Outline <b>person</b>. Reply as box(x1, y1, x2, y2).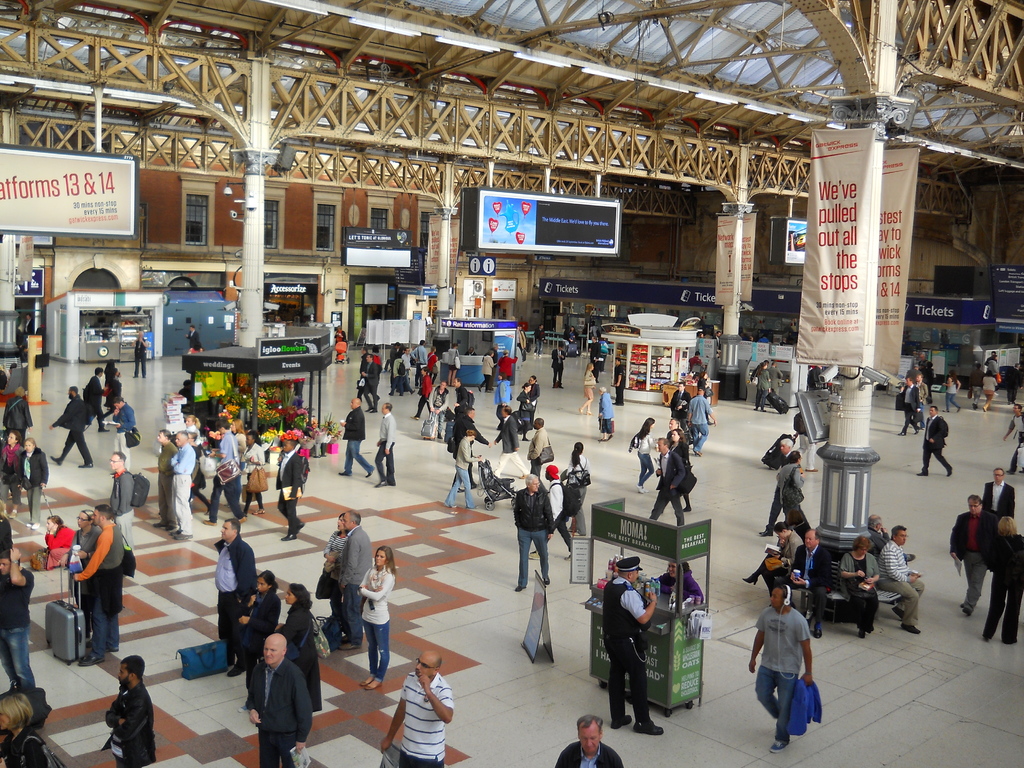
box(768, 458, 819, 544).
